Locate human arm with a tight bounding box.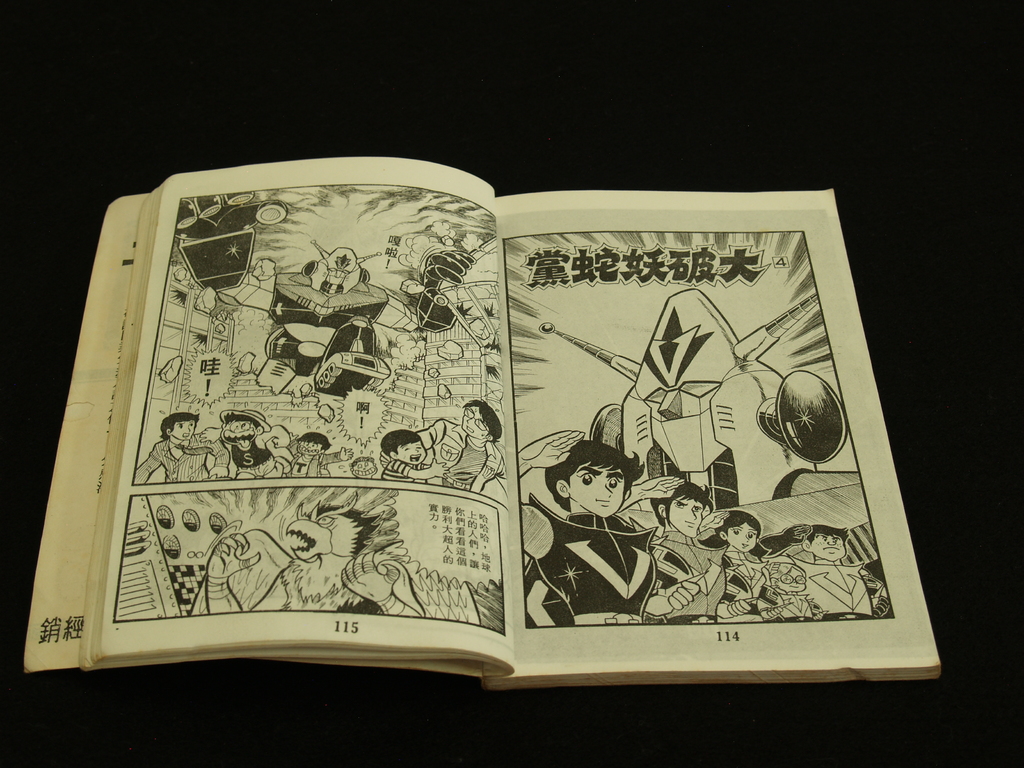
[323, 443, 354, 468].
